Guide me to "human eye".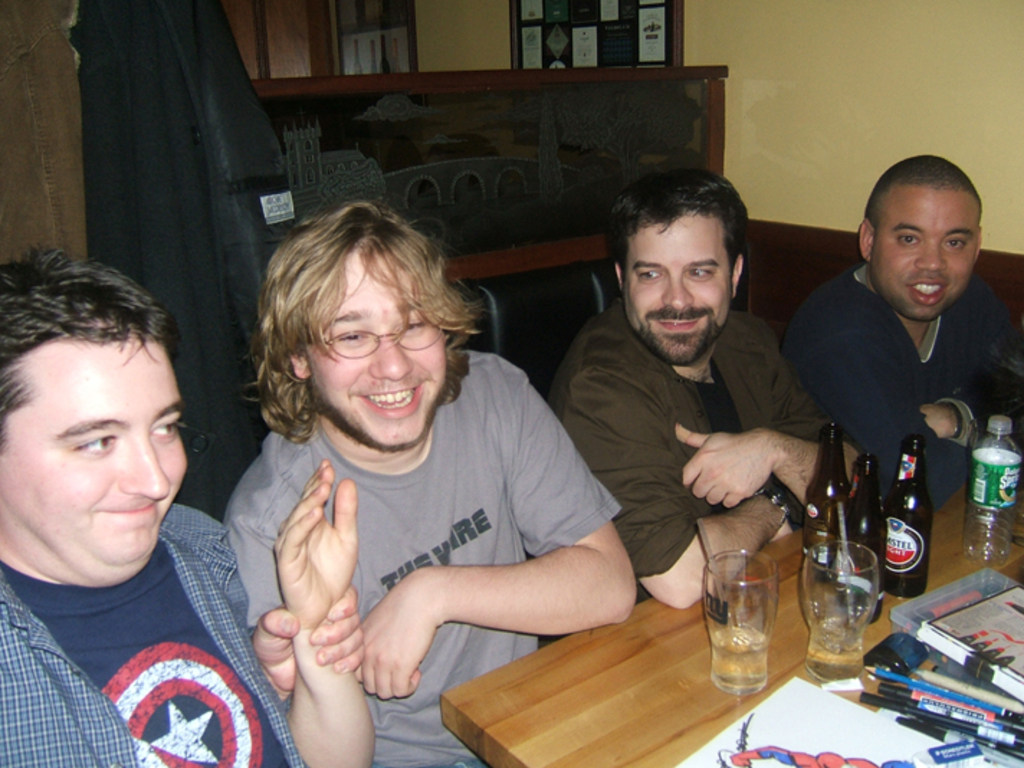
Guidance: x1=147, y1=419, x2=184, y2=439.
